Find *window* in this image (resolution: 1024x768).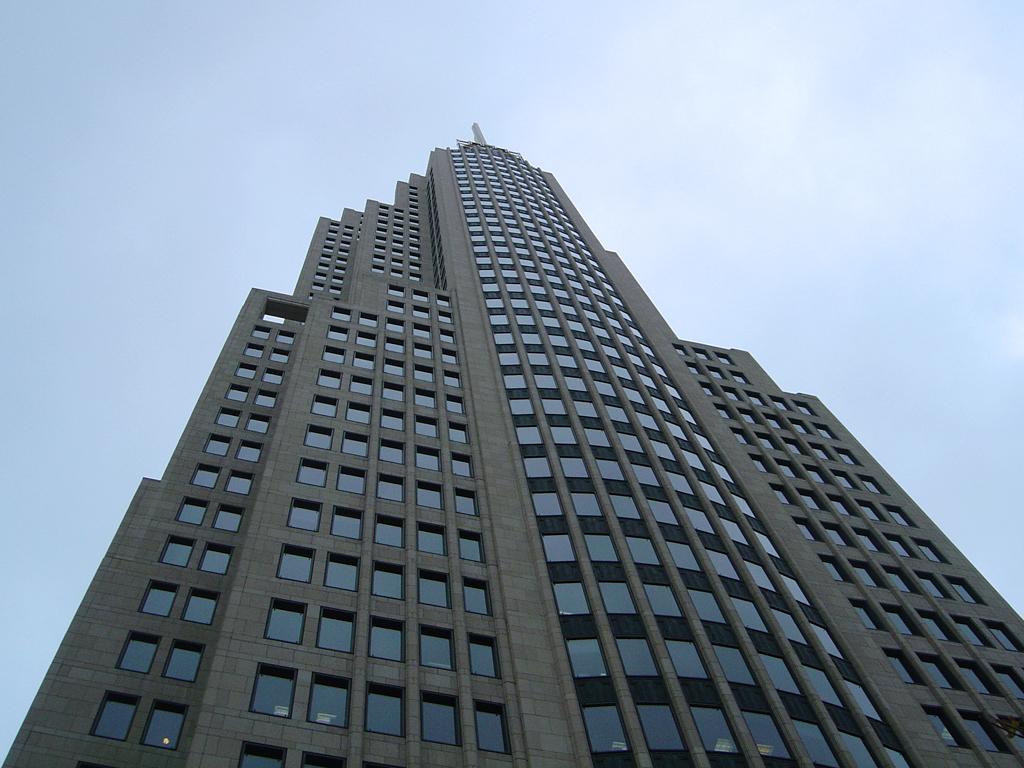
(left=421, top=695, right=456, bottom=748).
